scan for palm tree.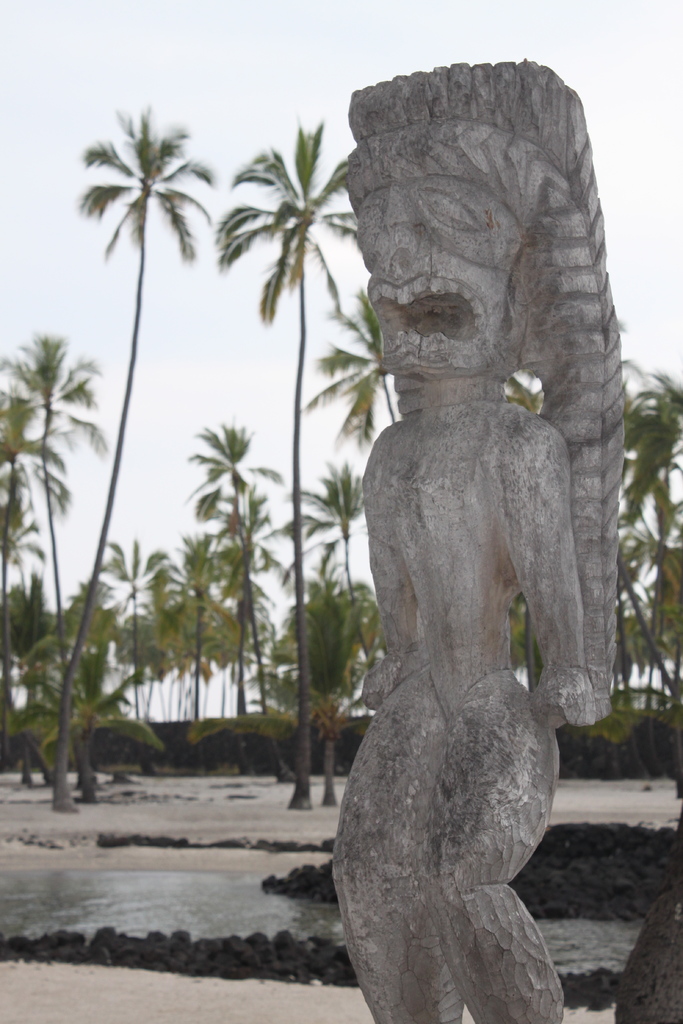
Scan result: <bbox>9, 400, 58, 684</bbox>.
